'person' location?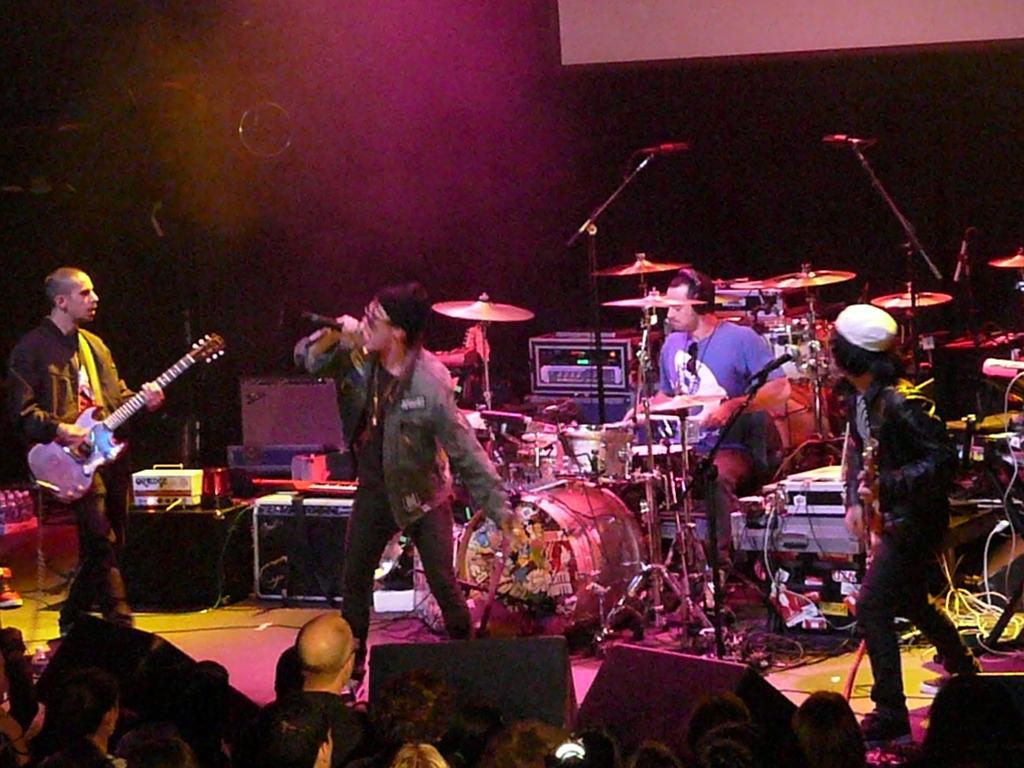
left=289, top=278, right=518, bottom=673
